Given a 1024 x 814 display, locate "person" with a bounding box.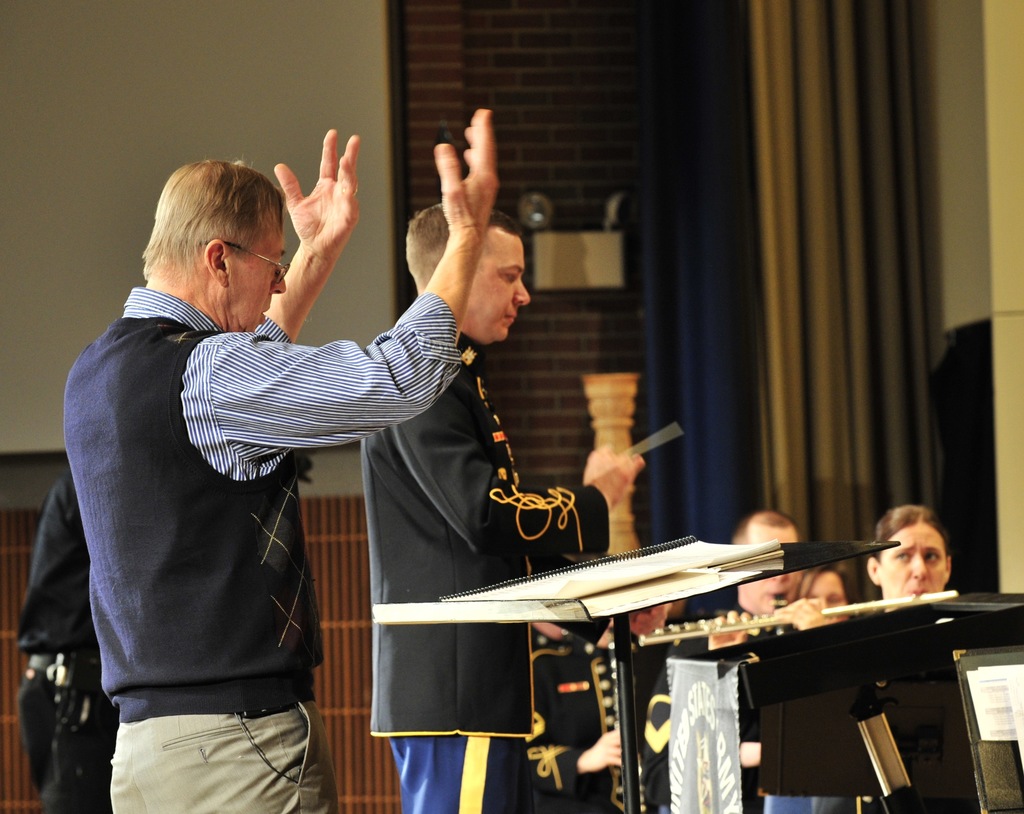
Located: (x1=360, y1=202, x2=654, y2=813).
